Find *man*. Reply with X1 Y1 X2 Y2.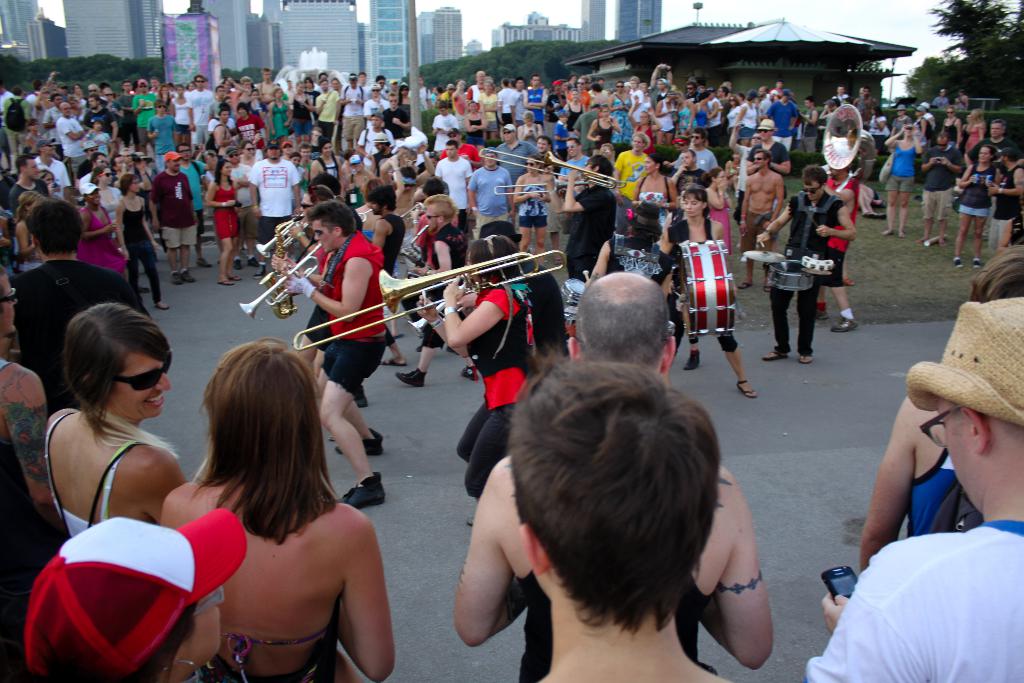
150 158 196 286.
